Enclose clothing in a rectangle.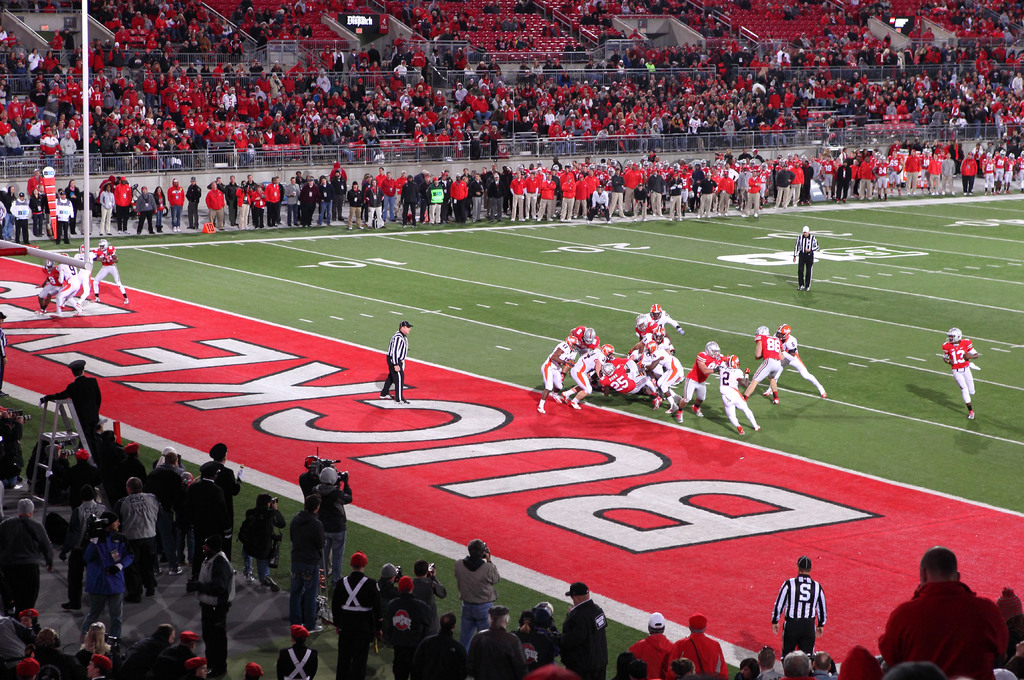
detection(670, 629, 725, 674).
